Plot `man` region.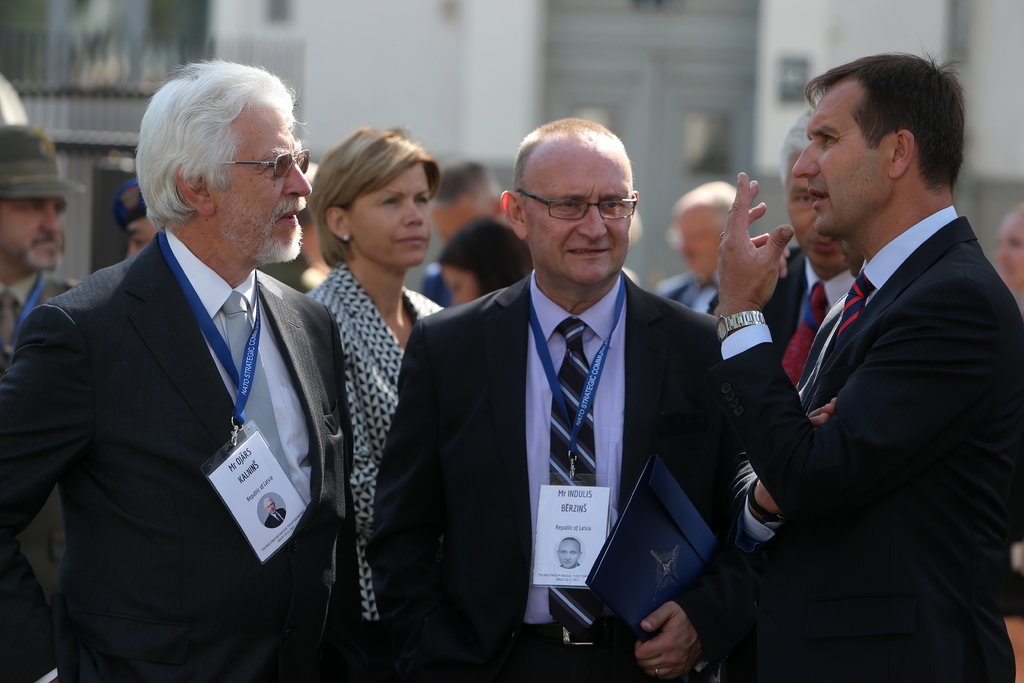
Plotted at x1=364, y1=114, x2=735, y2=682.
